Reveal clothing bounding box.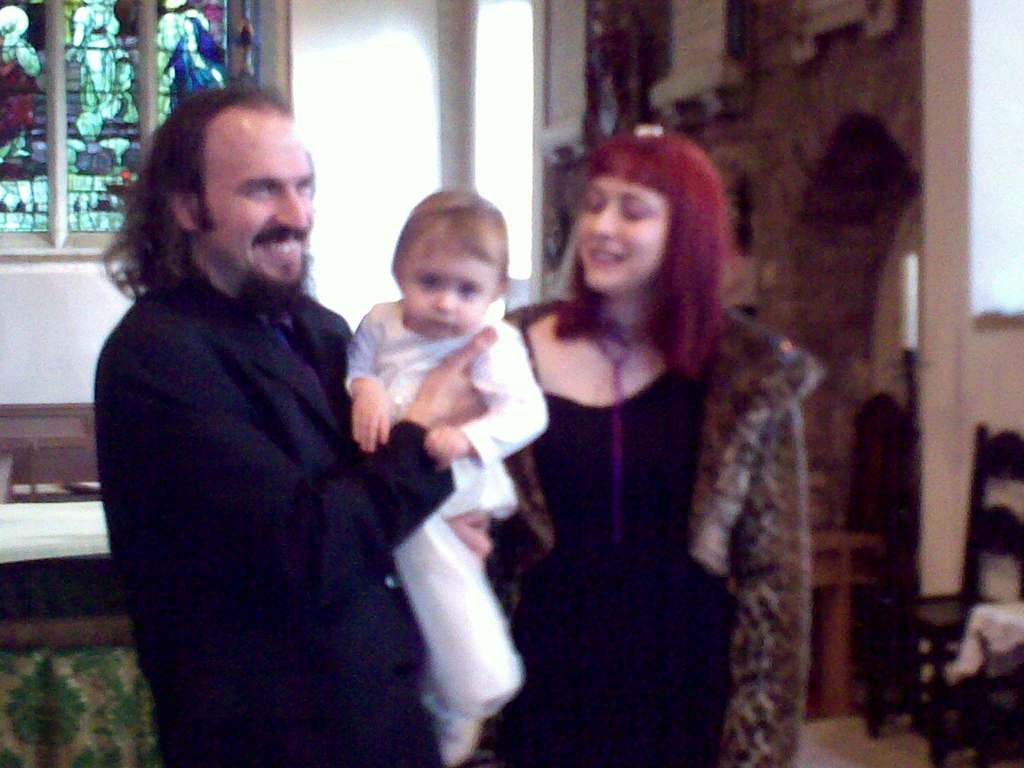
Revealed: pyautogui.locateOnScreen(494, 298, 821, 767).
